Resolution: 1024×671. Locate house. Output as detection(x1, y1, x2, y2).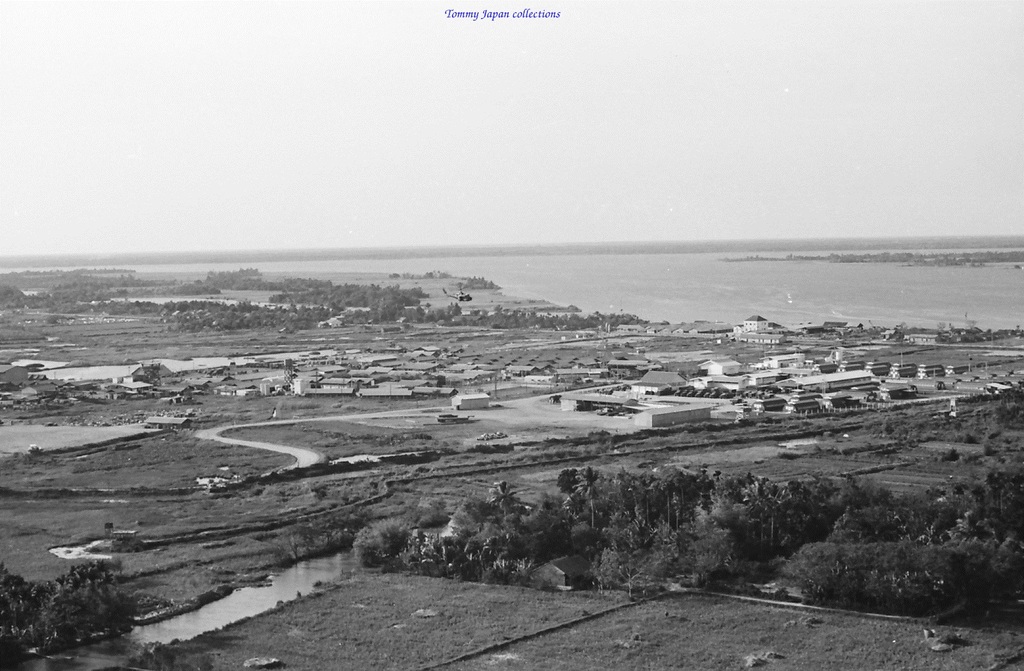
detection(211, 371, 223, 391).
